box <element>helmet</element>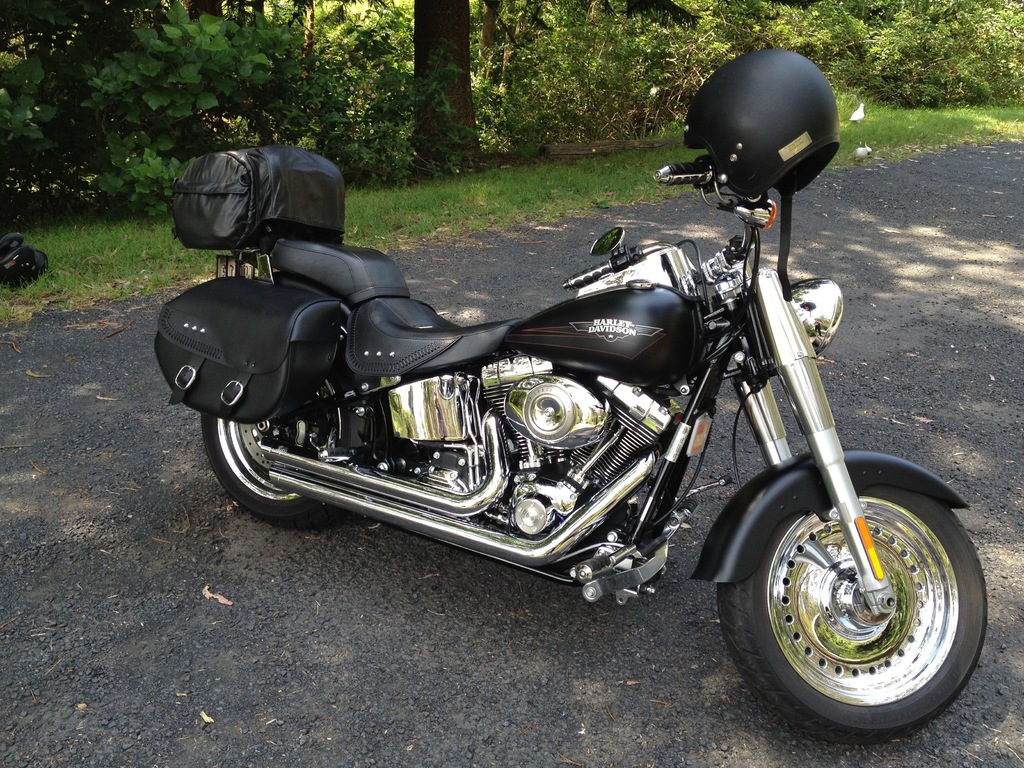
detection(673, 49, 840, 209)
